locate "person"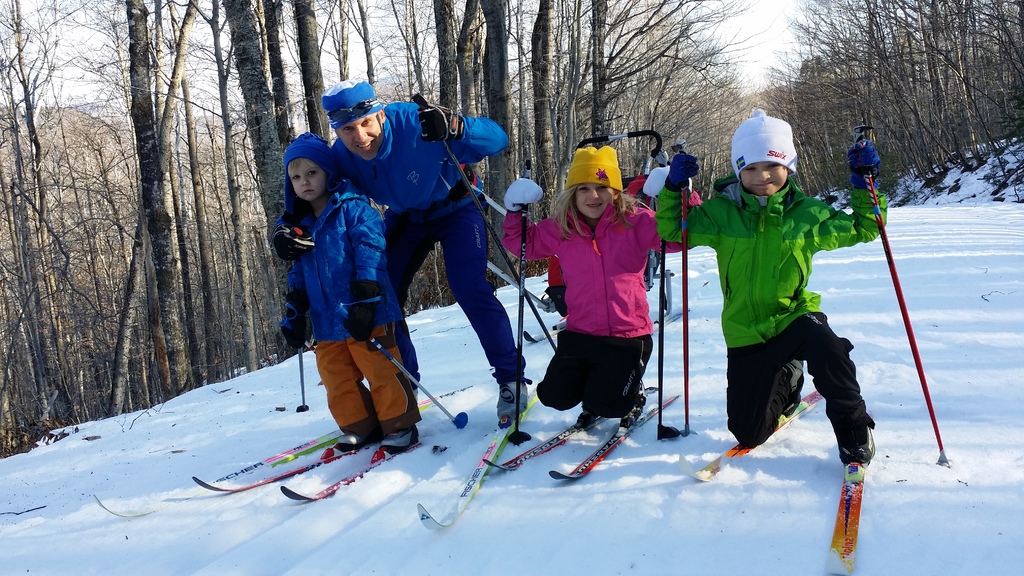
[657, 109, 888, 470]
